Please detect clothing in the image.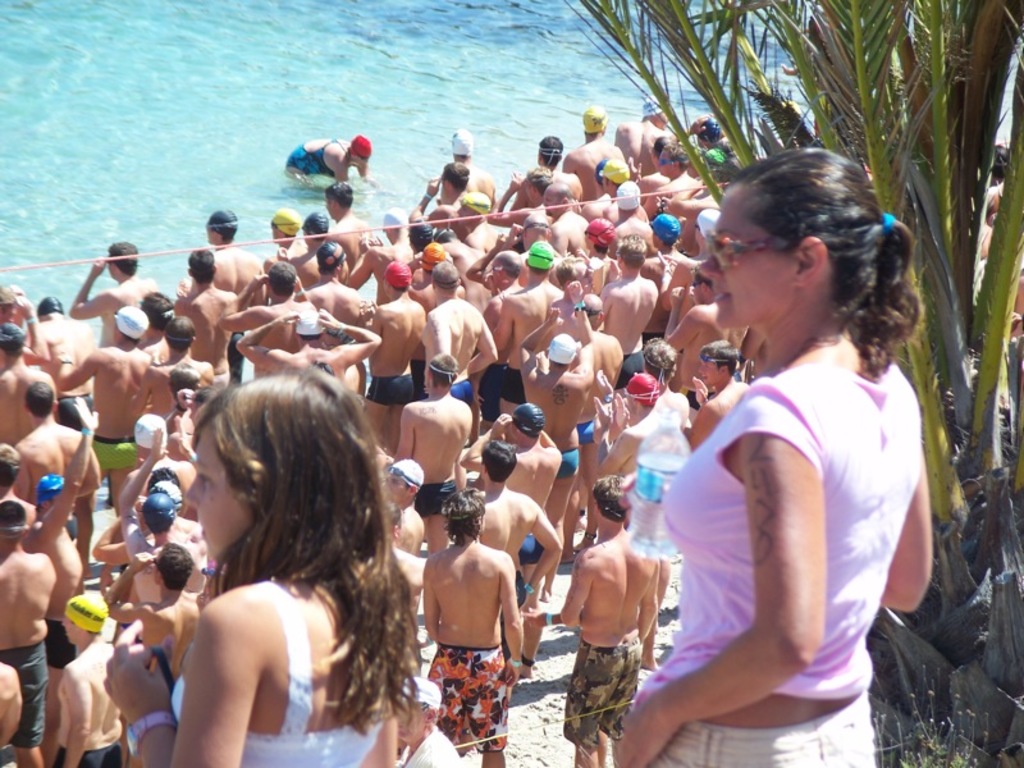
282/138/346/180.
